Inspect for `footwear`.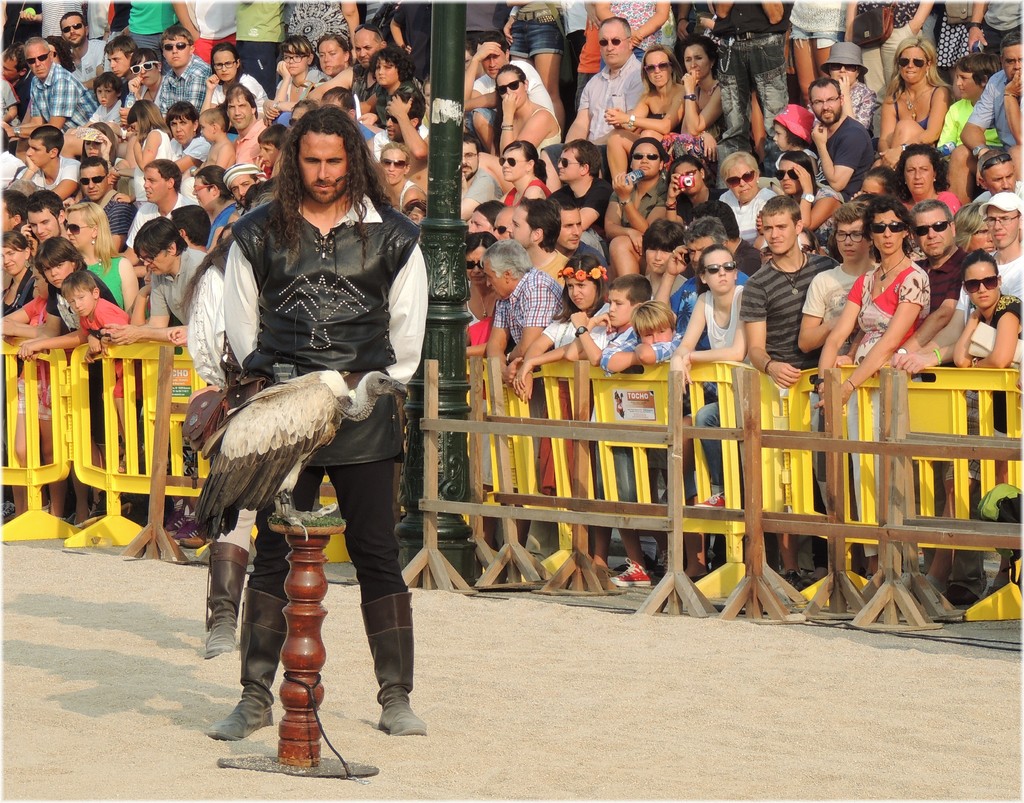
Inspection: box=[201, 544, 249, 657].
